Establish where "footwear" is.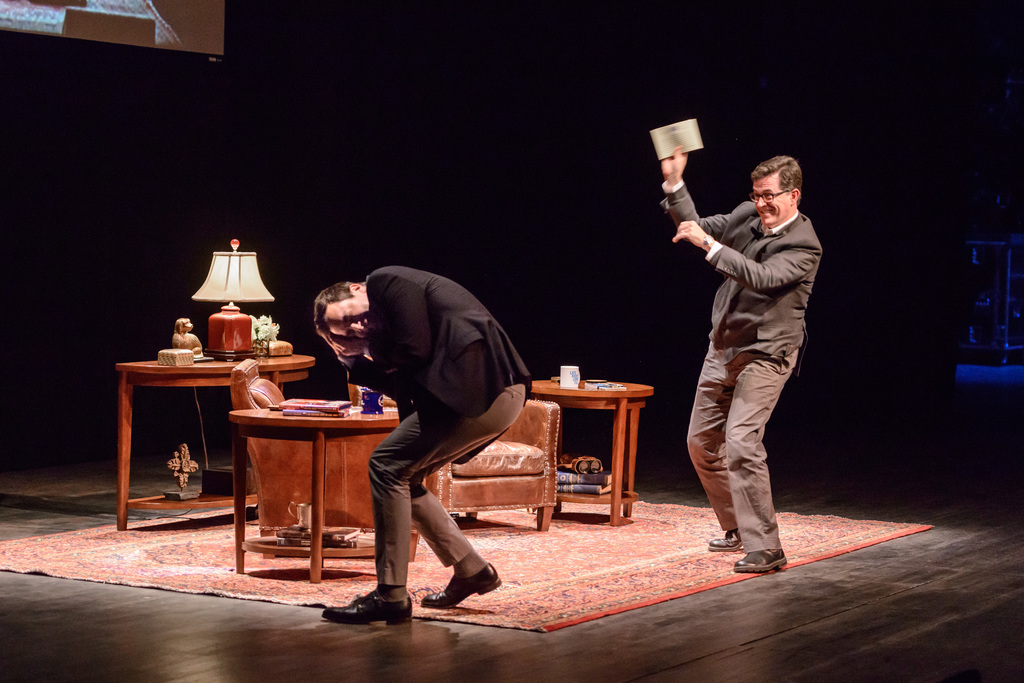
Established at Rect(732, 545, 788, 570).
